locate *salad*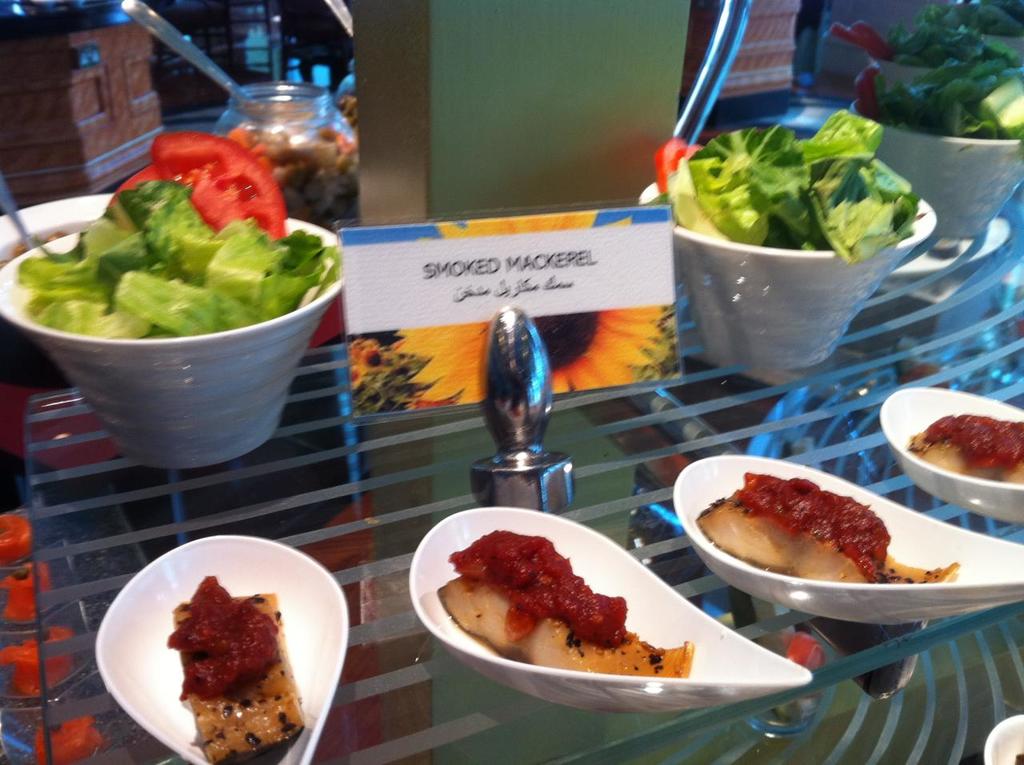
11, 134, 345, 344
